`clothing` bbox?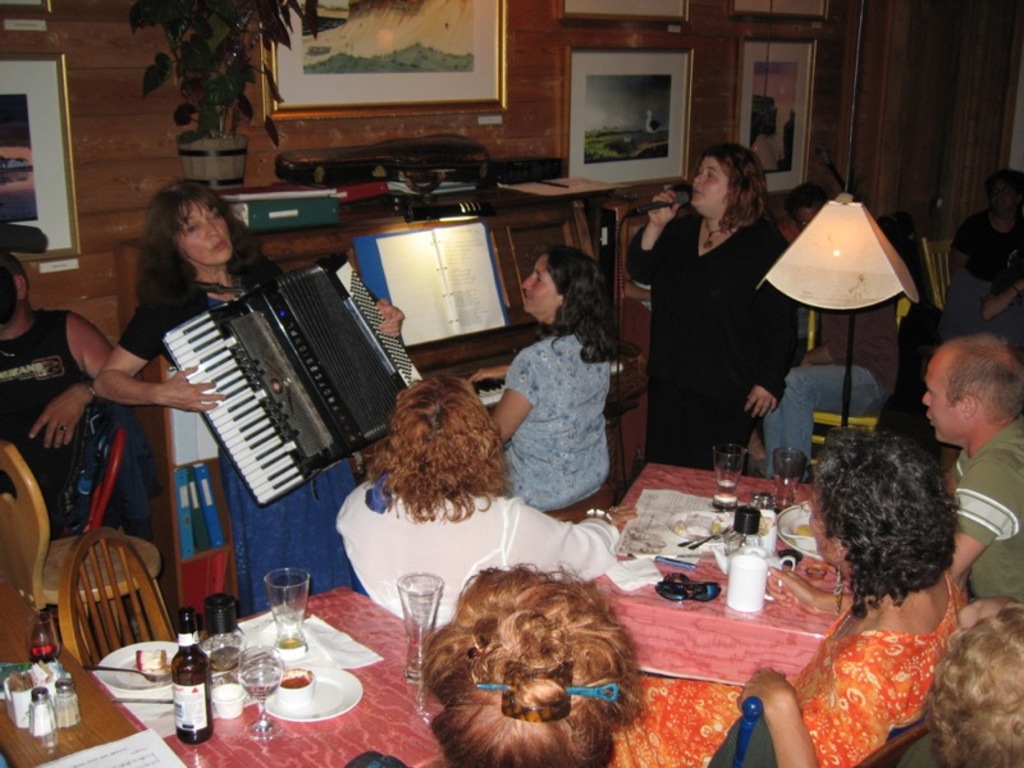
crop(933, 214, 1023, 333)
